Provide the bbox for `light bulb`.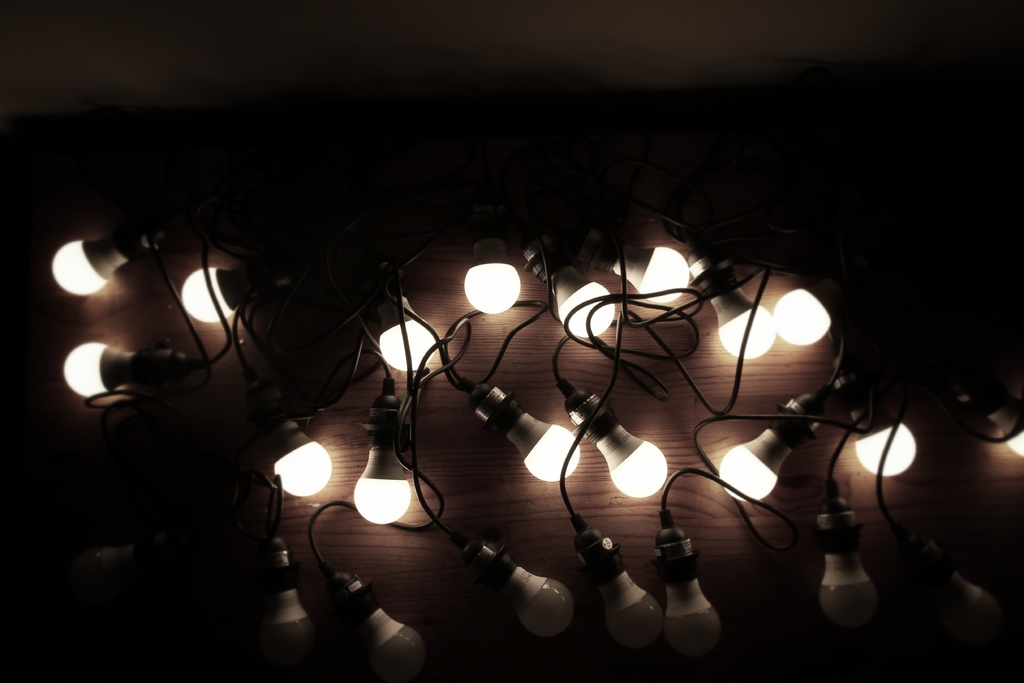
337 577 429 679.
